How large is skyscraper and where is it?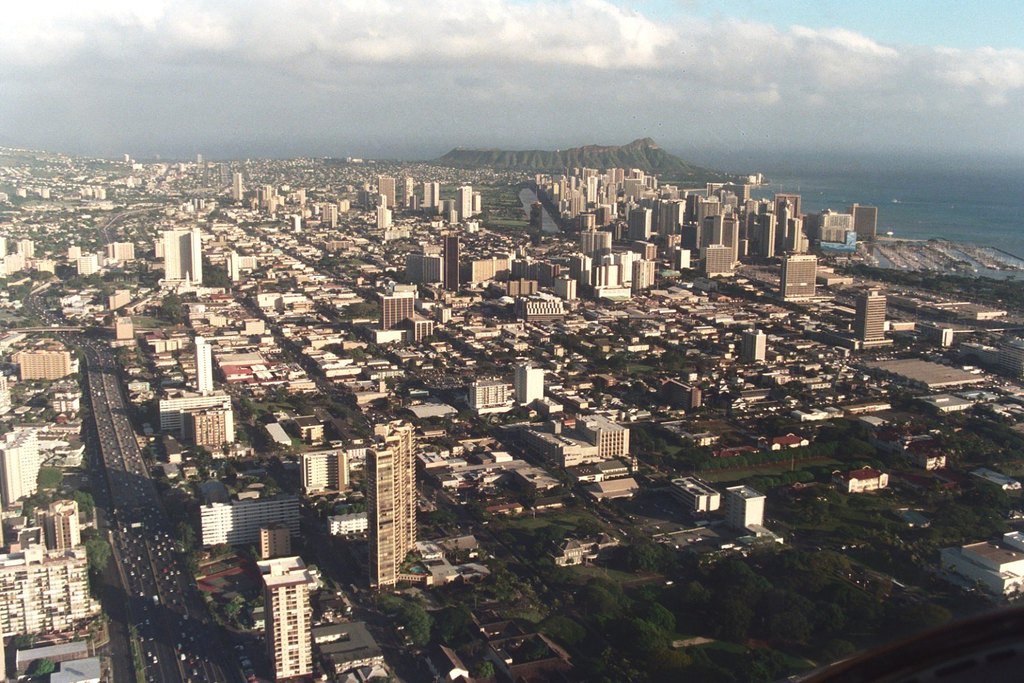
Bounding box: {"left": 547, "top": 268, "right": 586, "bottom": 298}.
